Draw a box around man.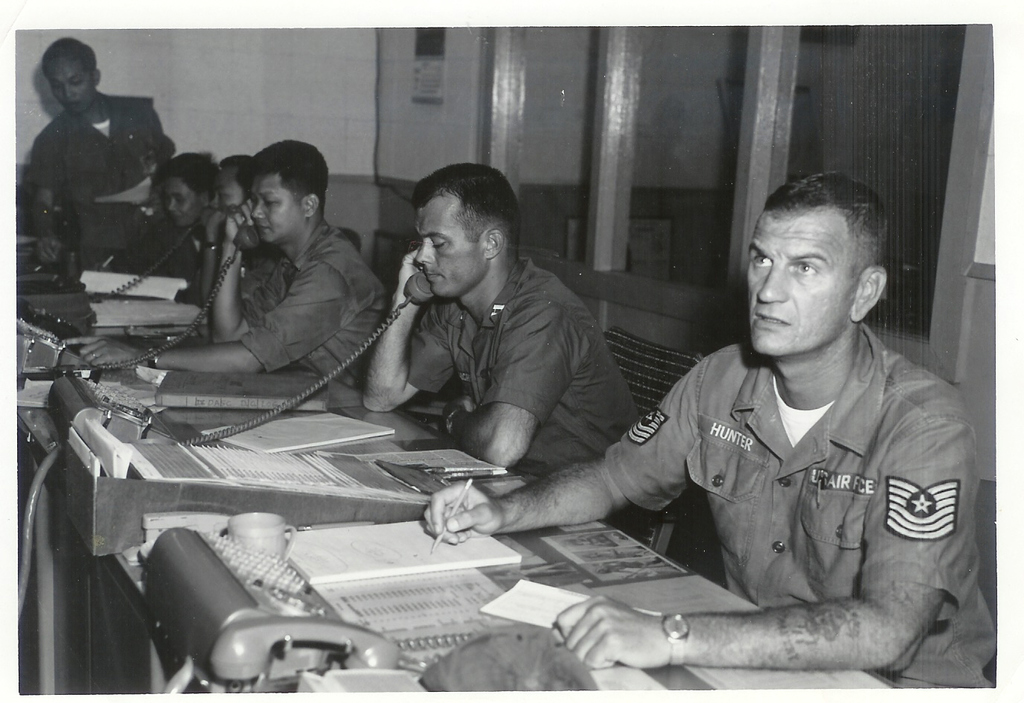
[58, 141, 390, 392].
